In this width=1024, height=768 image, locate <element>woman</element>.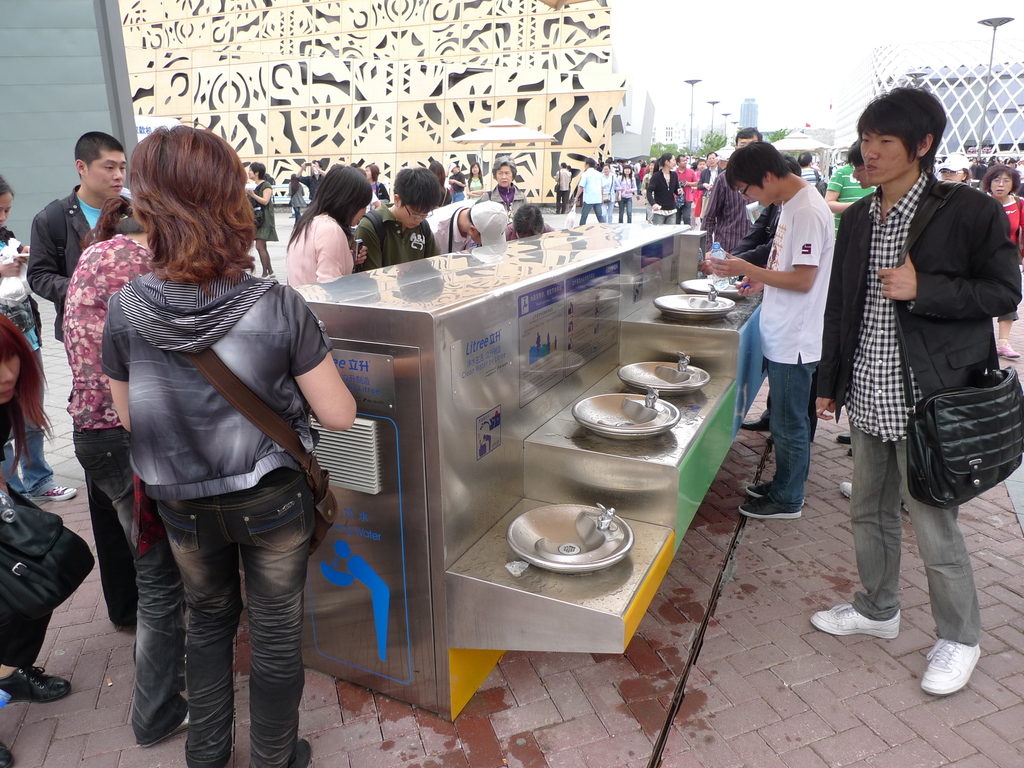
Bounding box: box(0, 178, 82, 507).
